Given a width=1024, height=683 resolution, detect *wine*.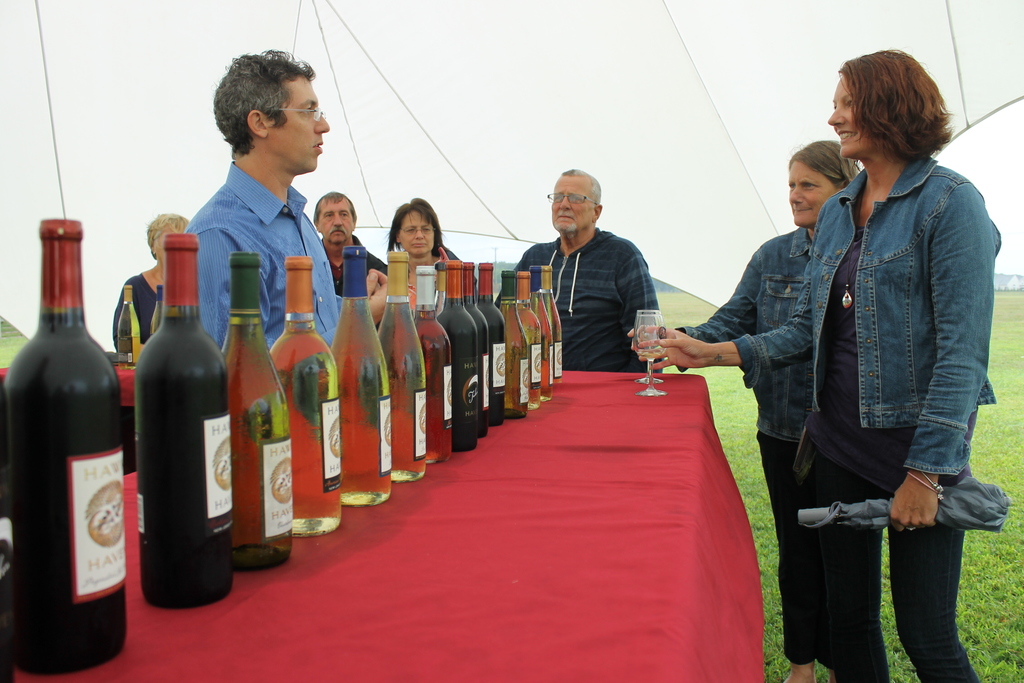
box(379, 252, 428, 479).
